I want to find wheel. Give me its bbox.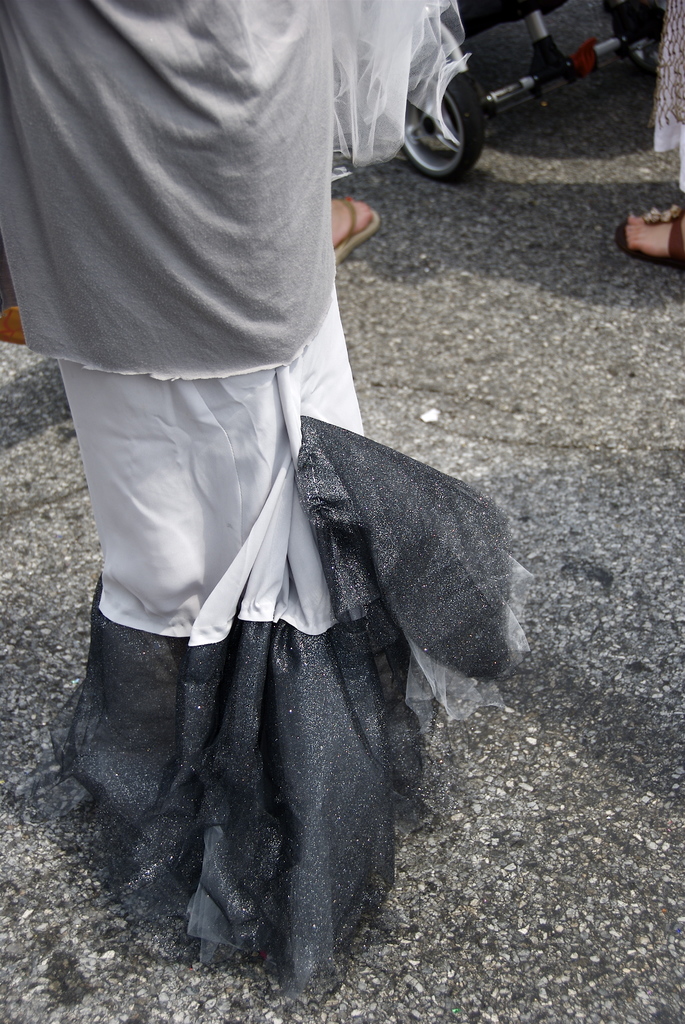
398:51:482:158.
